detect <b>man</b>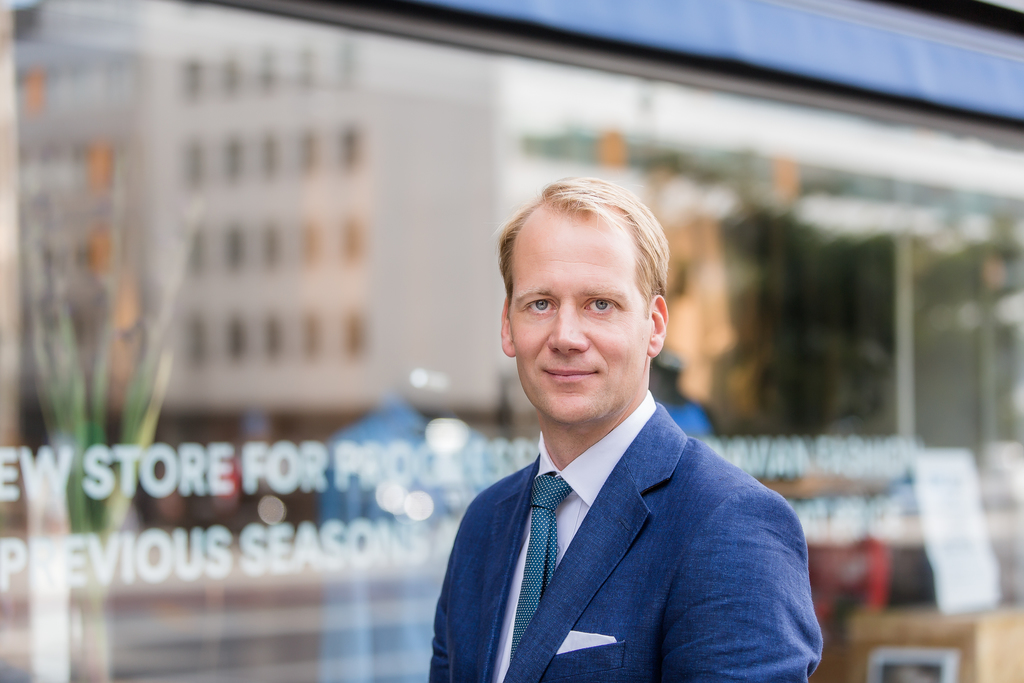
detection(403, 192, 839, 681)
